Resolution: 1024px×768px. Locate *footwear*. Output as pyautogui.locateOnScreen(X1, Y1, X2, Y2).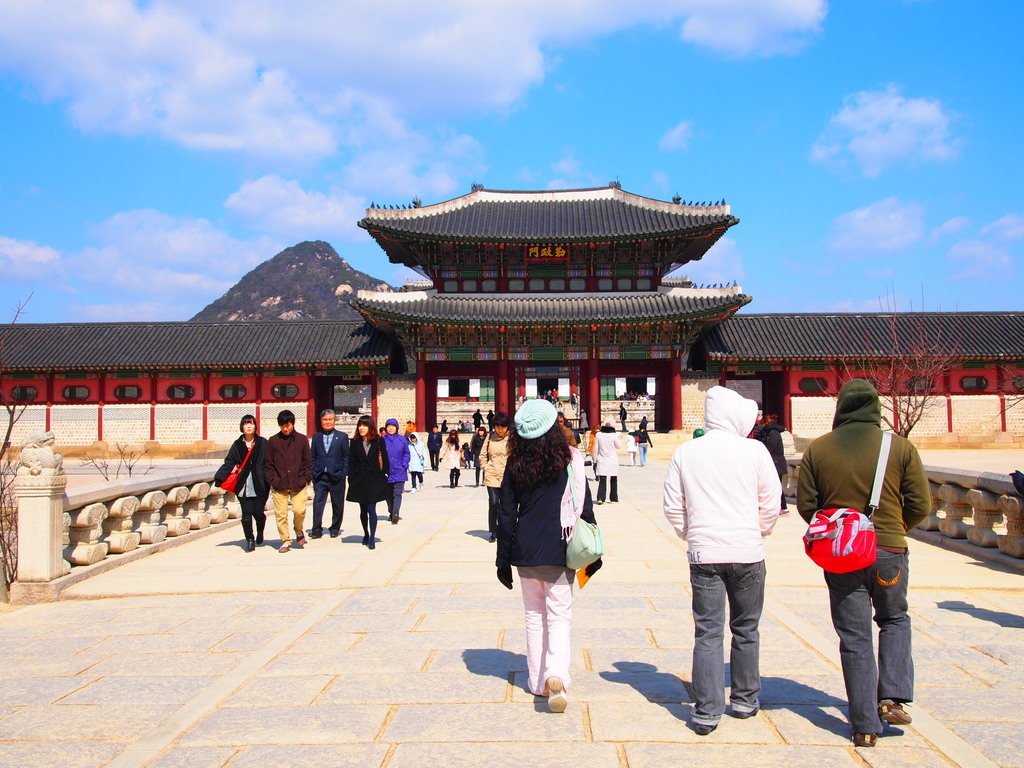
pyautogui.locateOnScreen(365, 535, 376, 550).
